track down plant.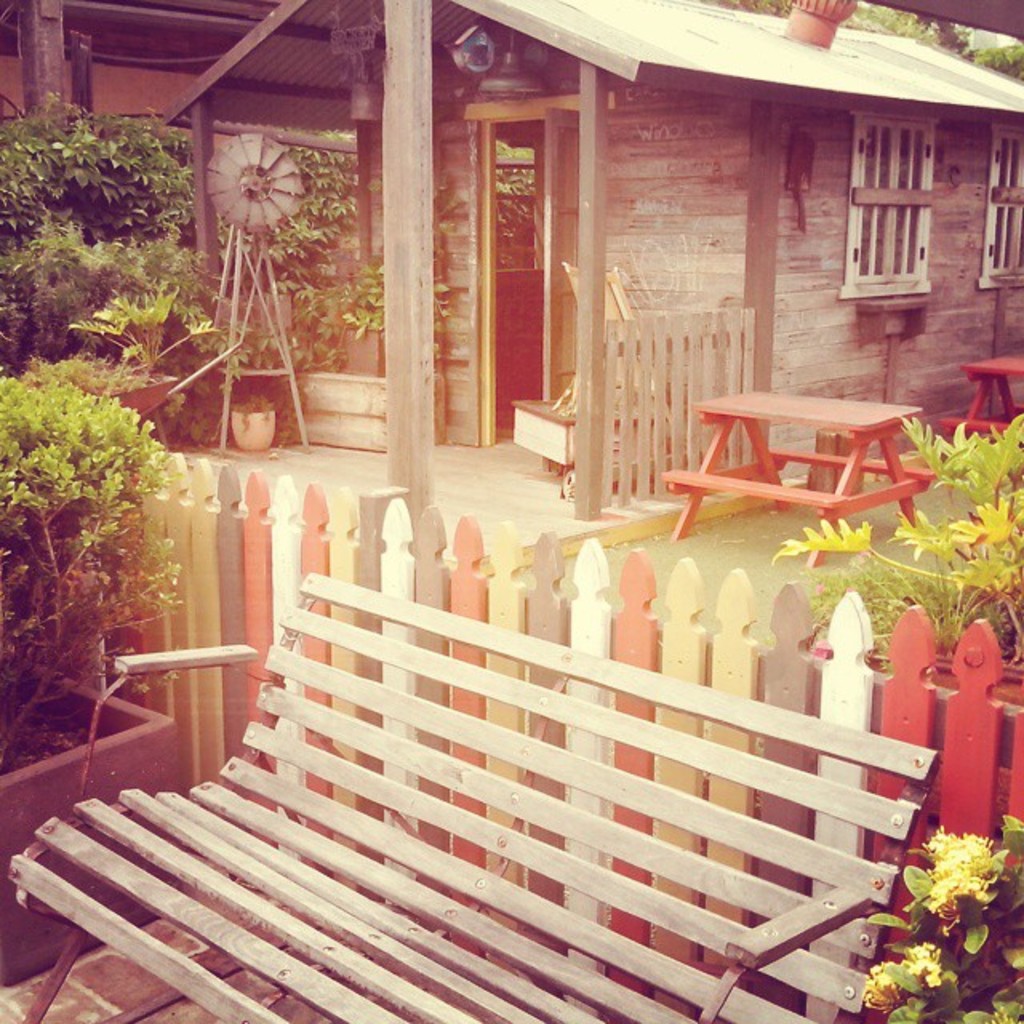
Tracked to locate(862, 813, 1022, 1022).
